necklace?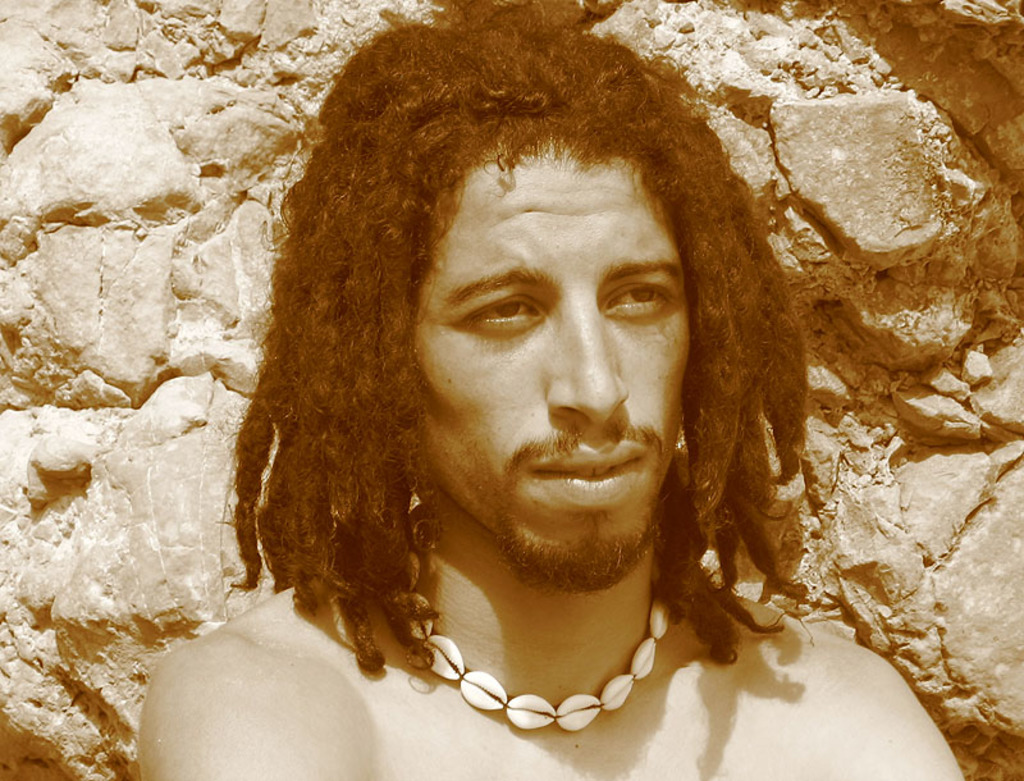
bbox(426, 615, 667, 741)
